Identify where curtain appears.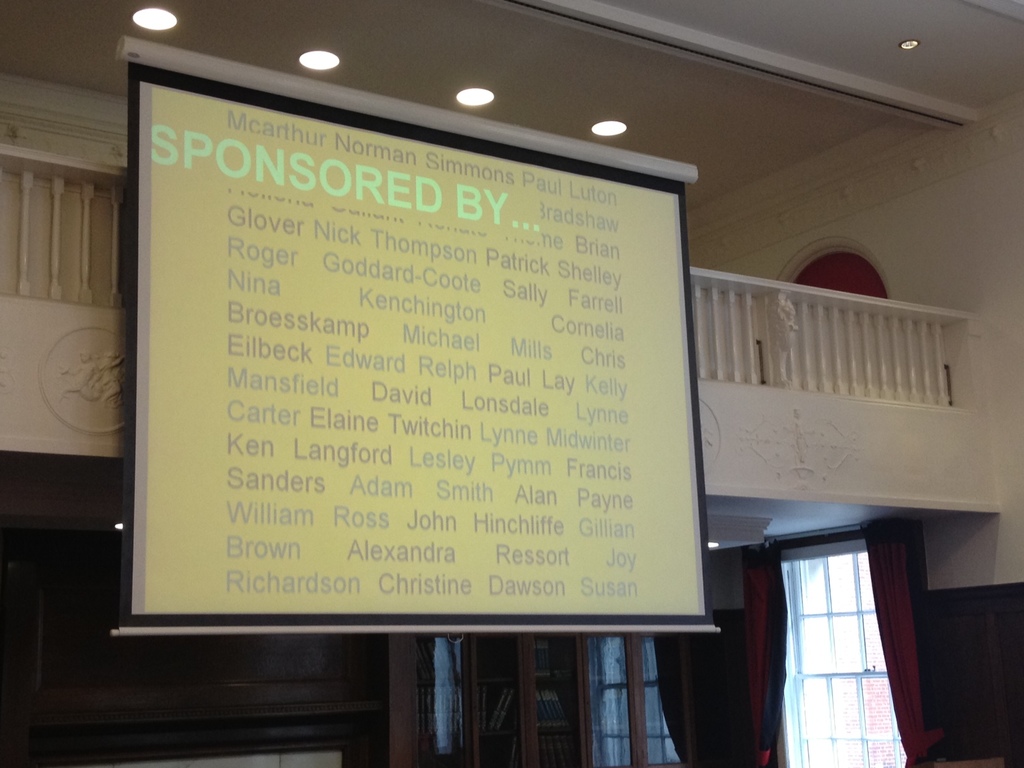
Appears at 655,552,792,767.
